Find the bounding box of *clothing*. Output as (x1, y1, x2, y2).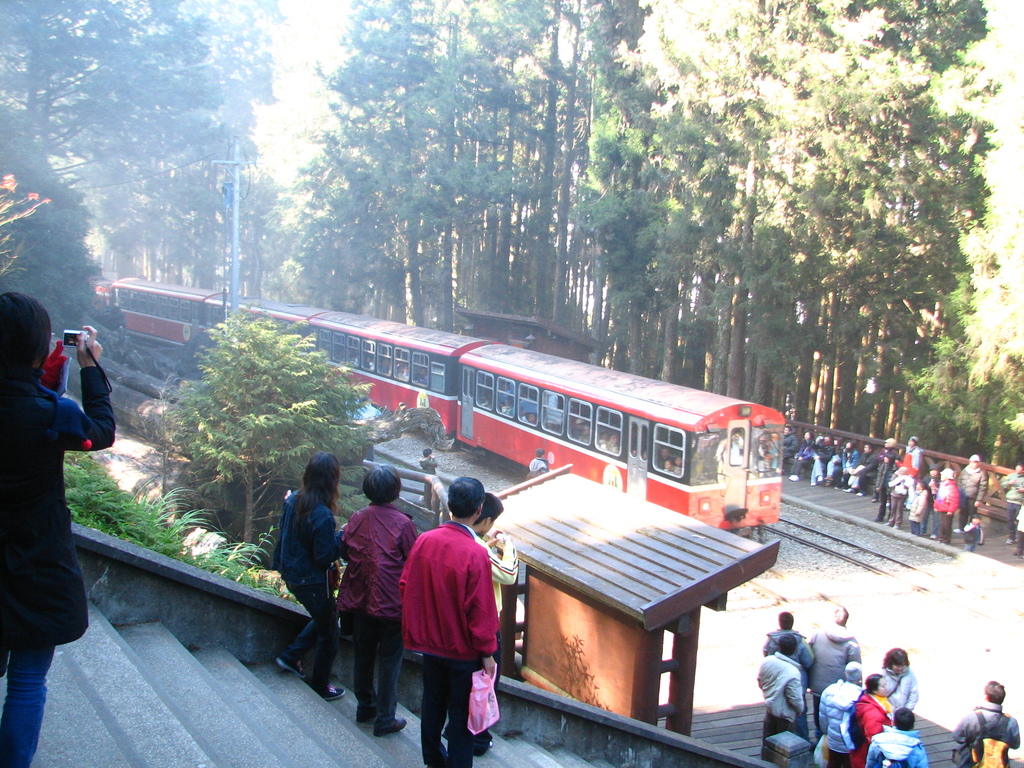
(865, 725, 931, 767).
